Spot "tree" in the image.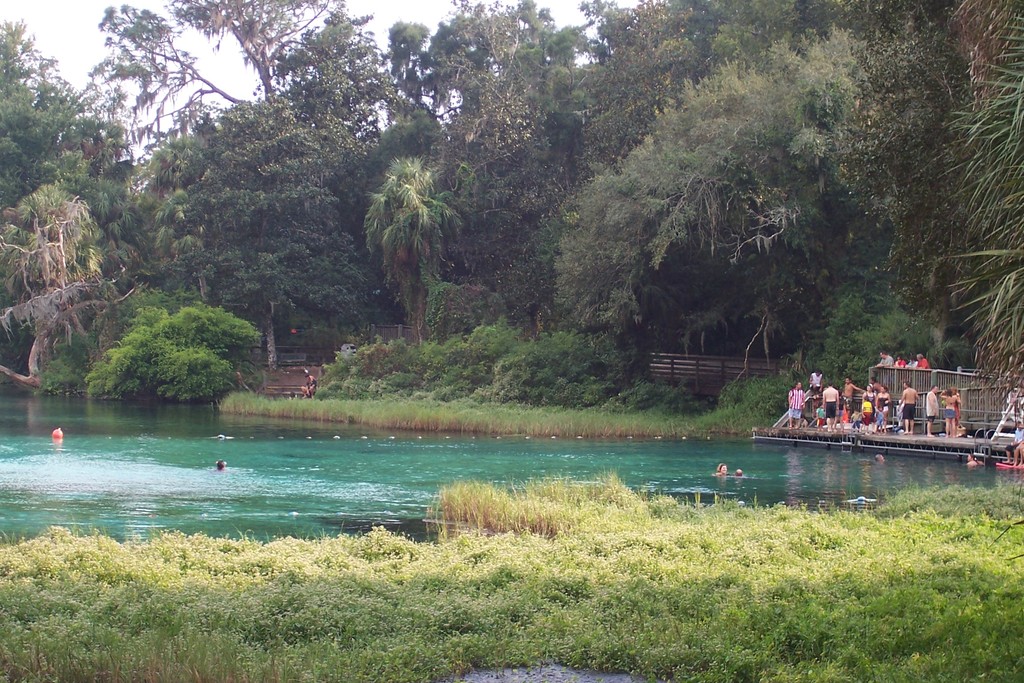
"tree" found at box=[356, 152, 460, 342].
